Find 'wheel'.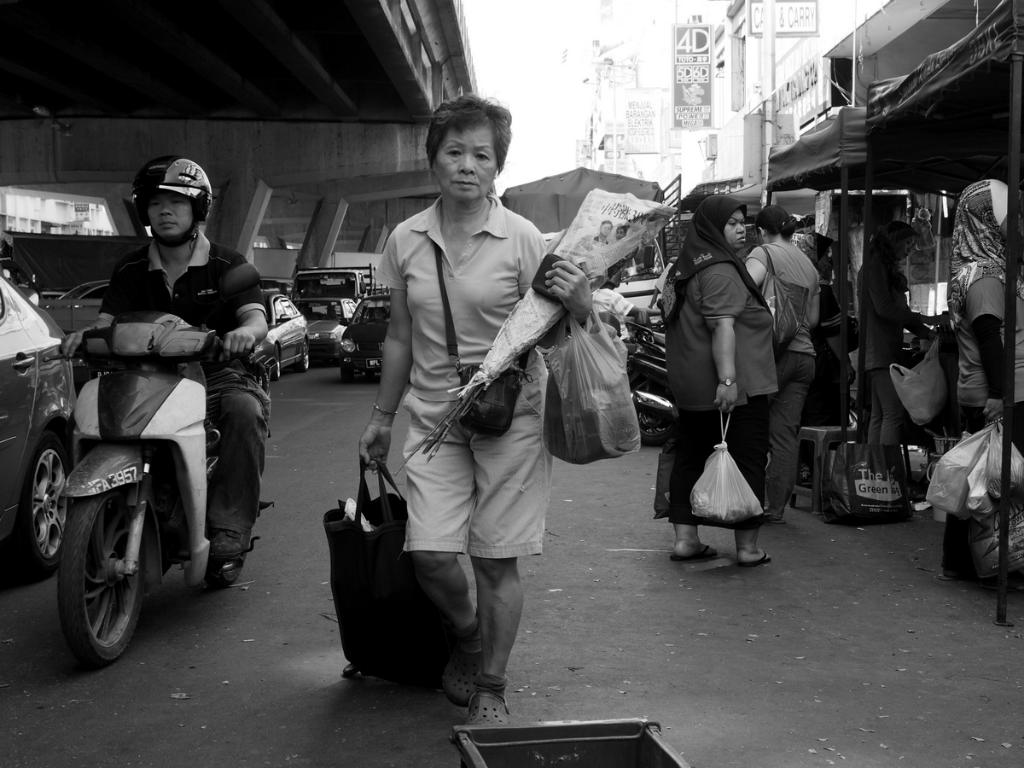
l=305, t=342, r=316, b=375.
